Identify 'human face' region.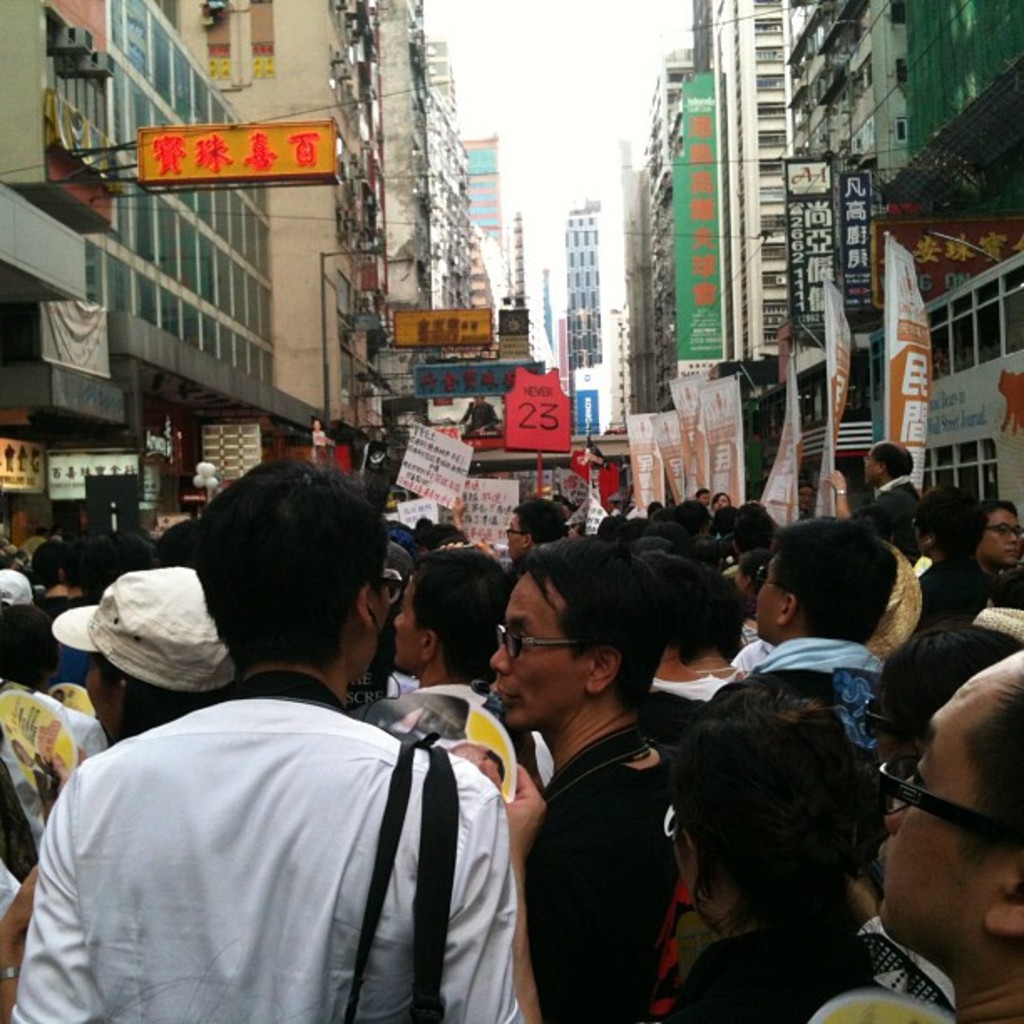
Region: [x1=755, y1=562, x2=776, y2=639].
